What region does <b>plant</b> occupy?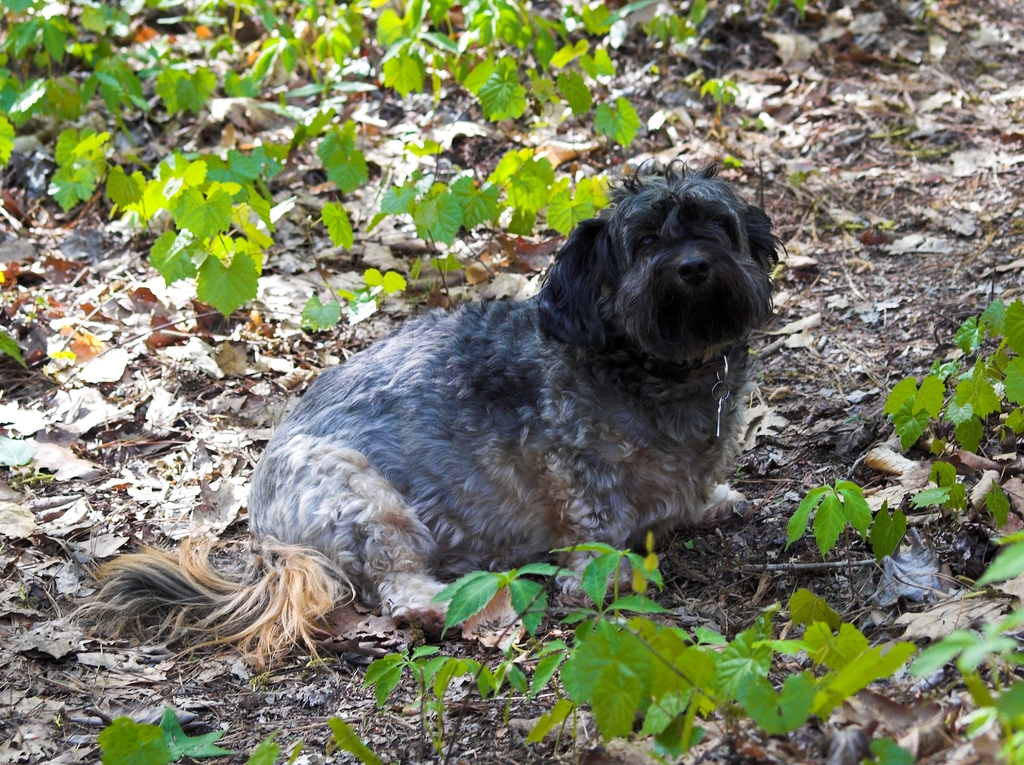
(x1=99, y1=534, x2=850, y2=762).
